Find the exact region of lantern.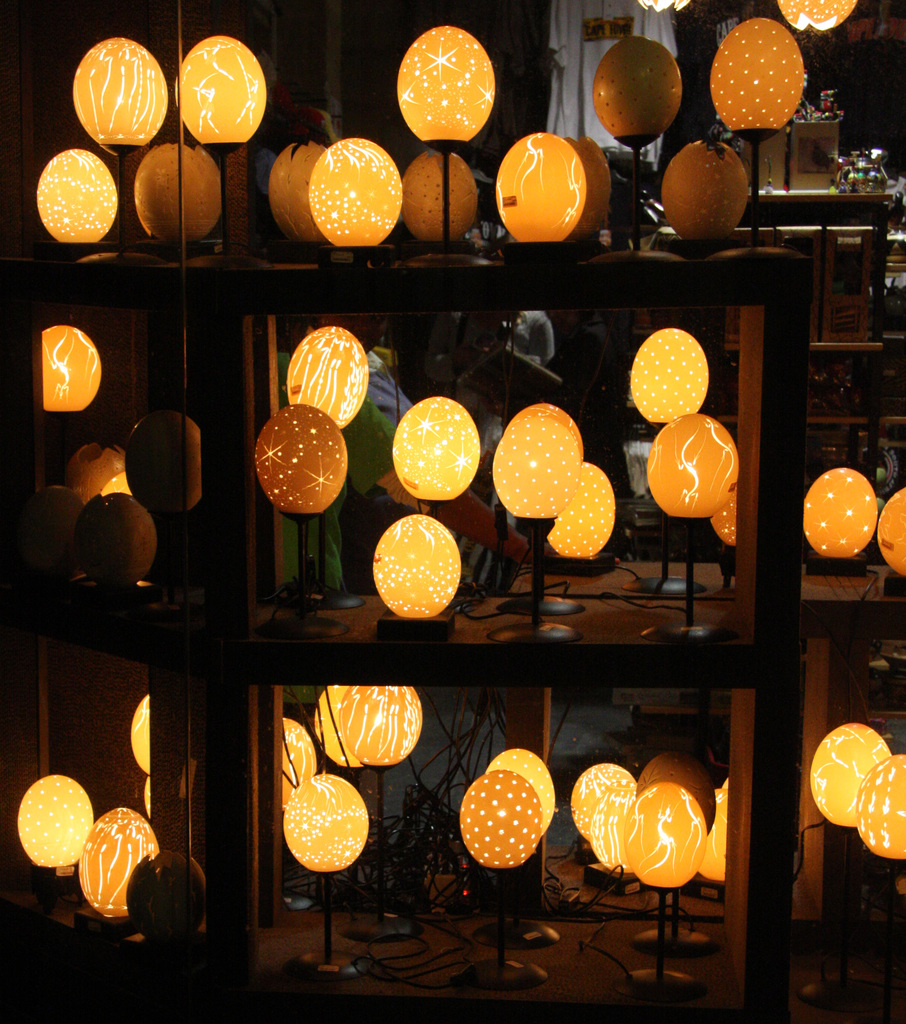
Exact region: Rect(774, 0, 863, 35).
